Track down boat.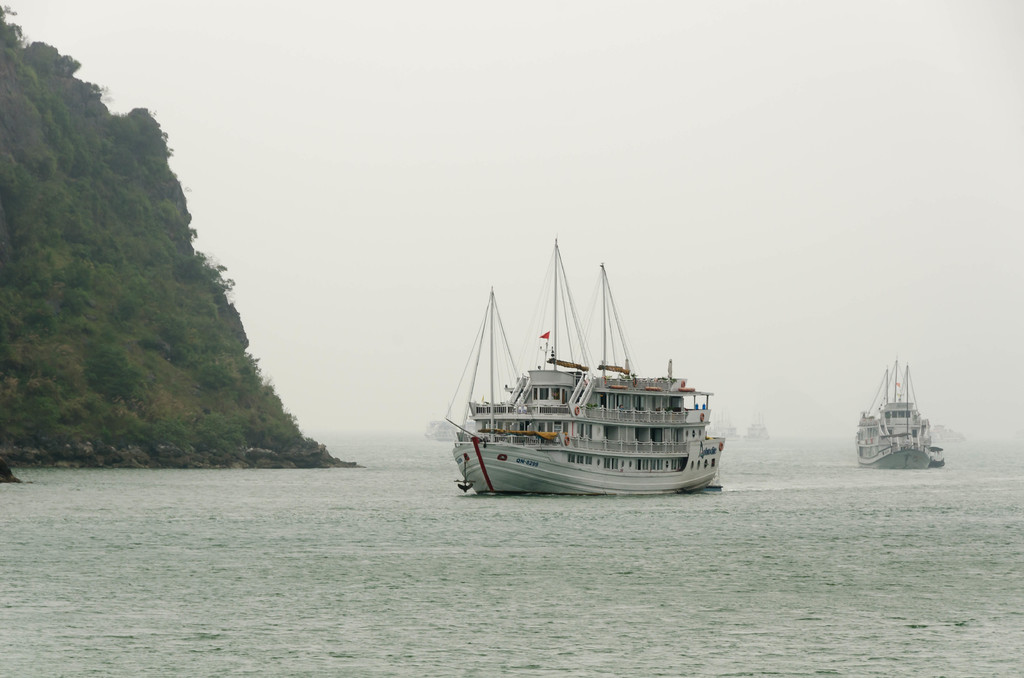
Tracked to 438,332,736,502.
